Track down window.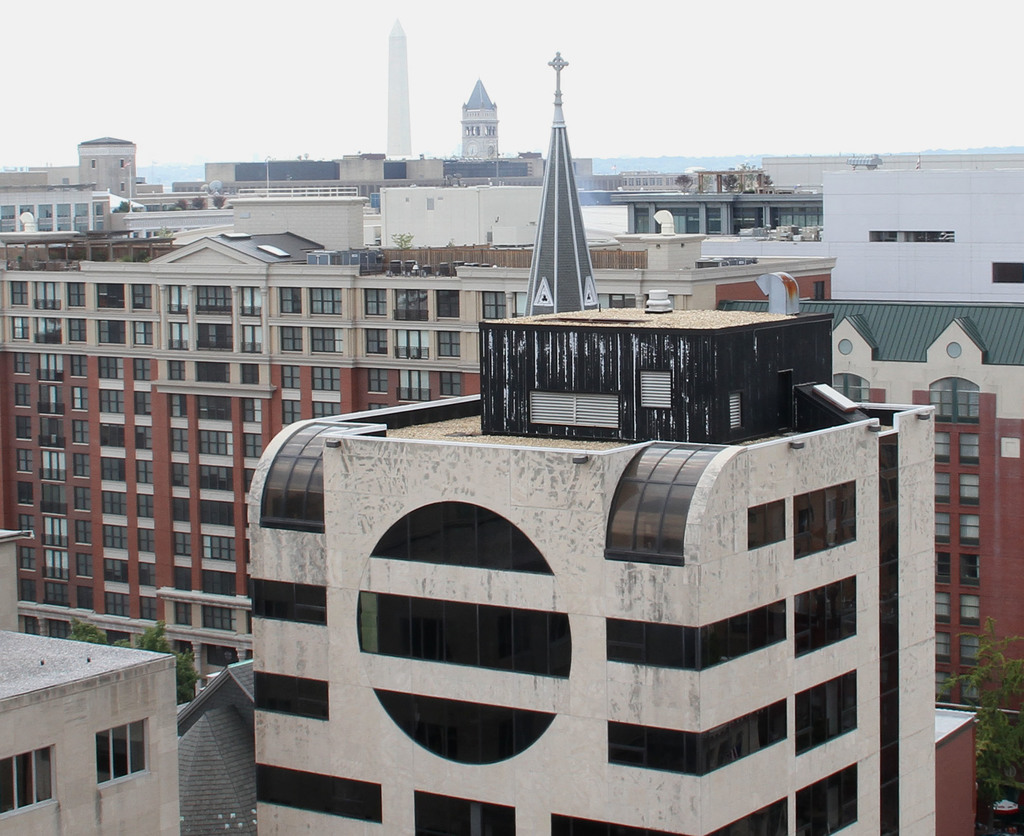
Tracked to {"left": 793, "top": 768, "right": 858, "bottom": 835}.
